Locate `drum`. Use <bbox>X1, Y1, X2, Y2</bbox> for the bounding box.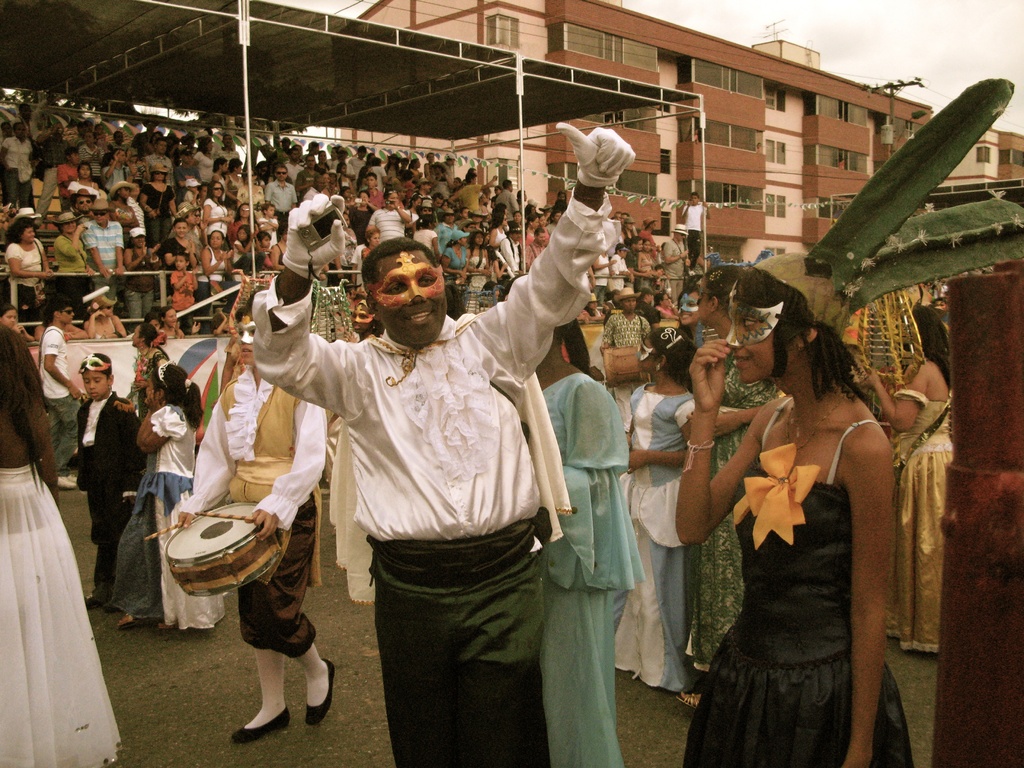
<bbox>606, 340, 650, 389</bbox>.
